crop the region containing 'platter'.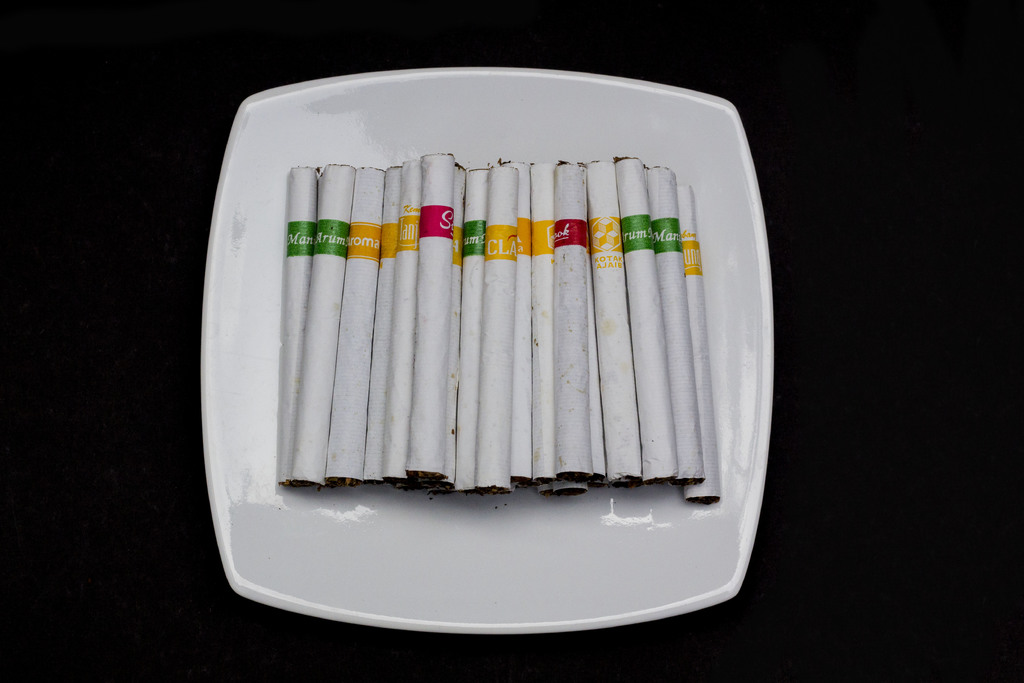
Crop region: (207, 60, 771, 636).
